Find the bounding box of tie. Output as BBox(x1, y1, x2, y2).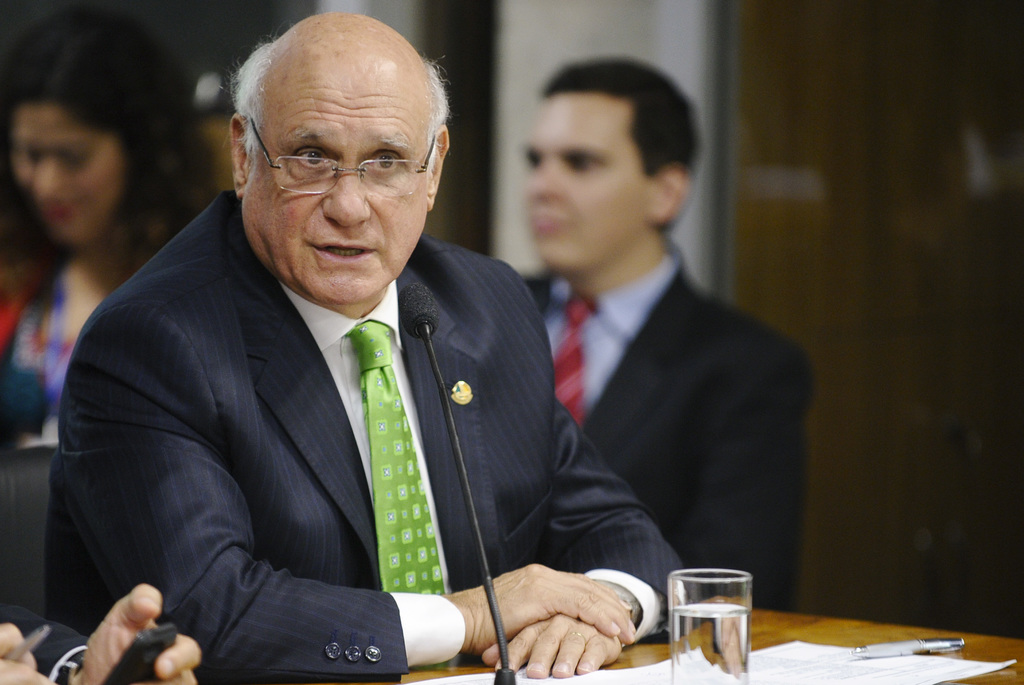
BBox(336, 324, 454, 601).
